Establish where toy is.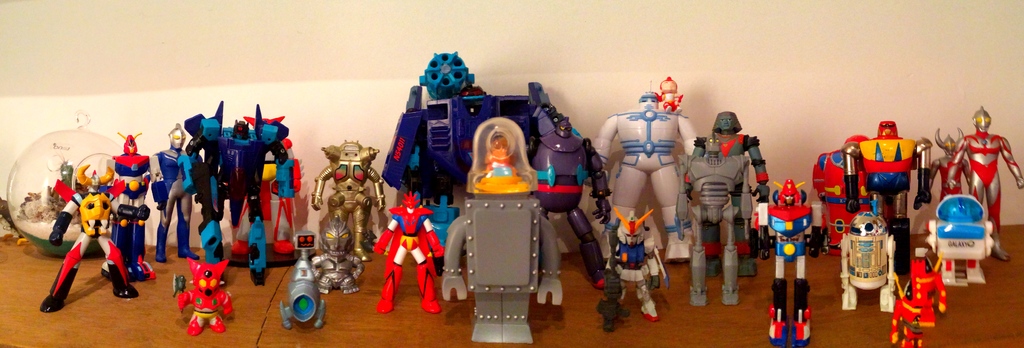
Established at x1=683 y1=110 x2=777 y2=282.
